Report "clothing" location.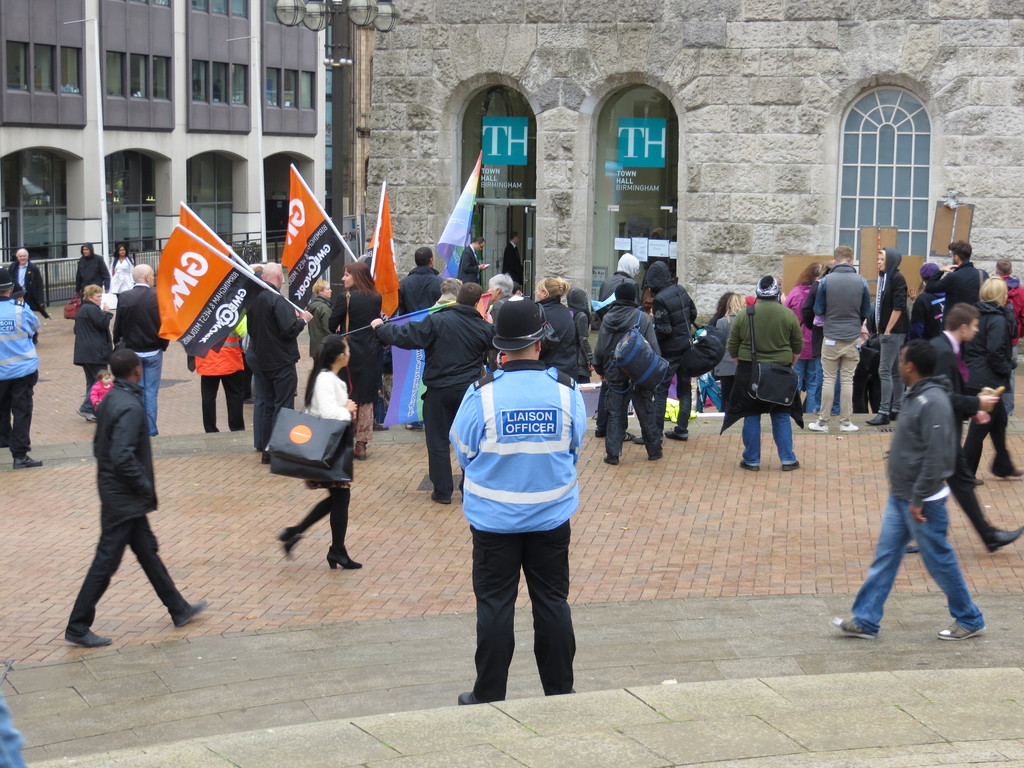
Report: BBox(380, 307, 497, 497).
